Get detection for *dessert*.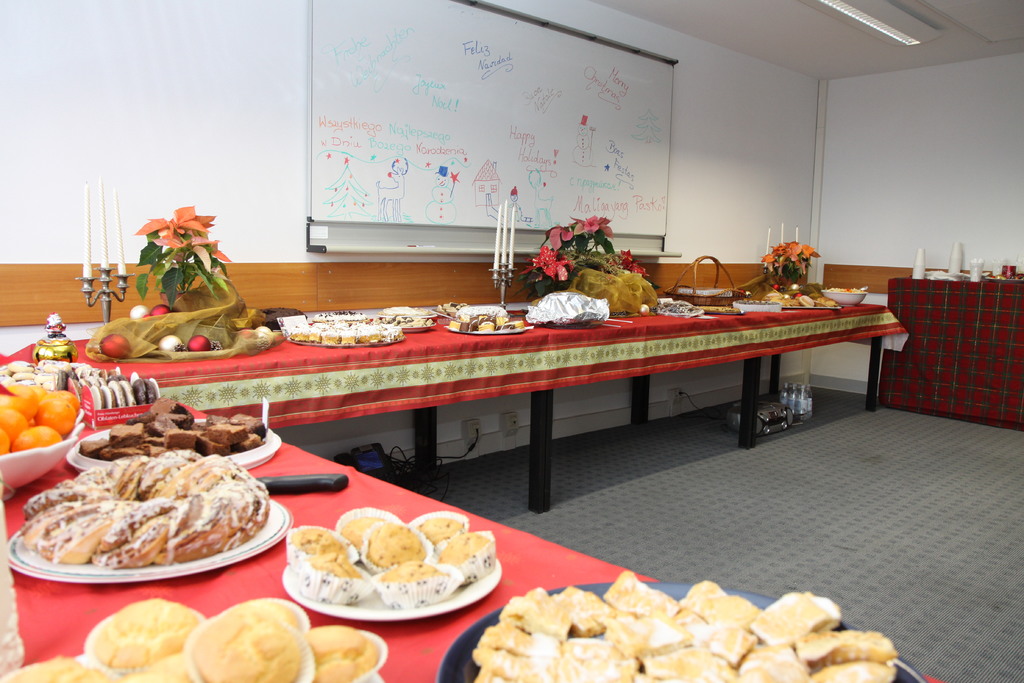
Detection: 477,575,893,682.
